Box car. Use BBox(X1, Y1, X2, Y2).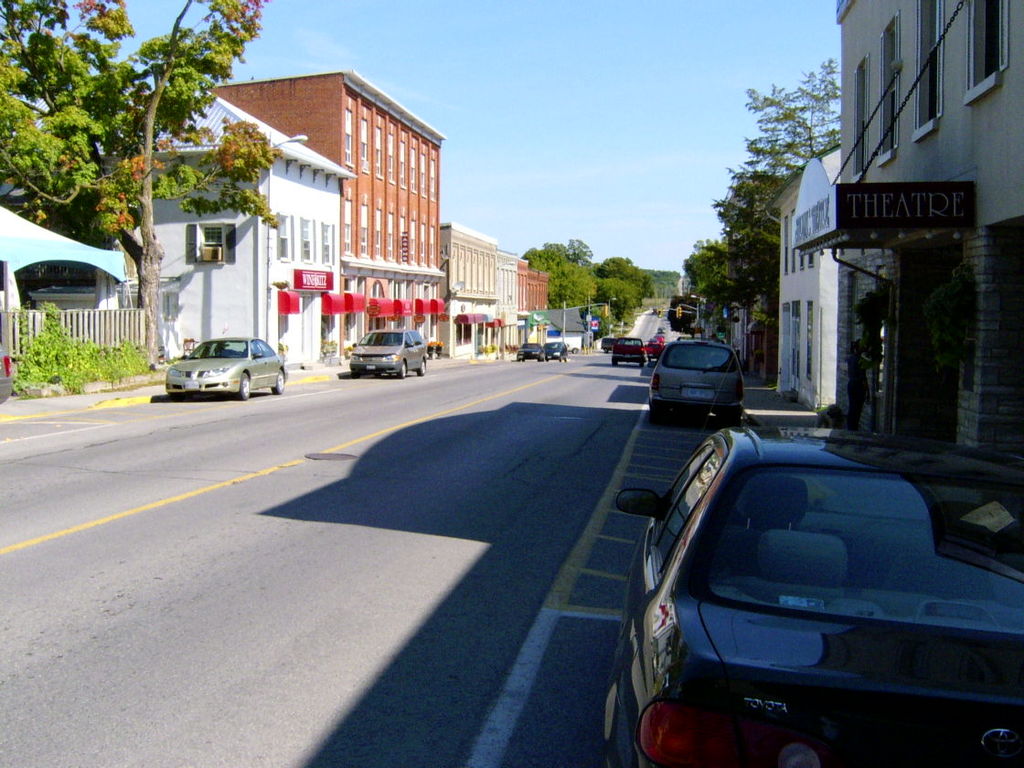
BBox(517, 343, 543, 369).
